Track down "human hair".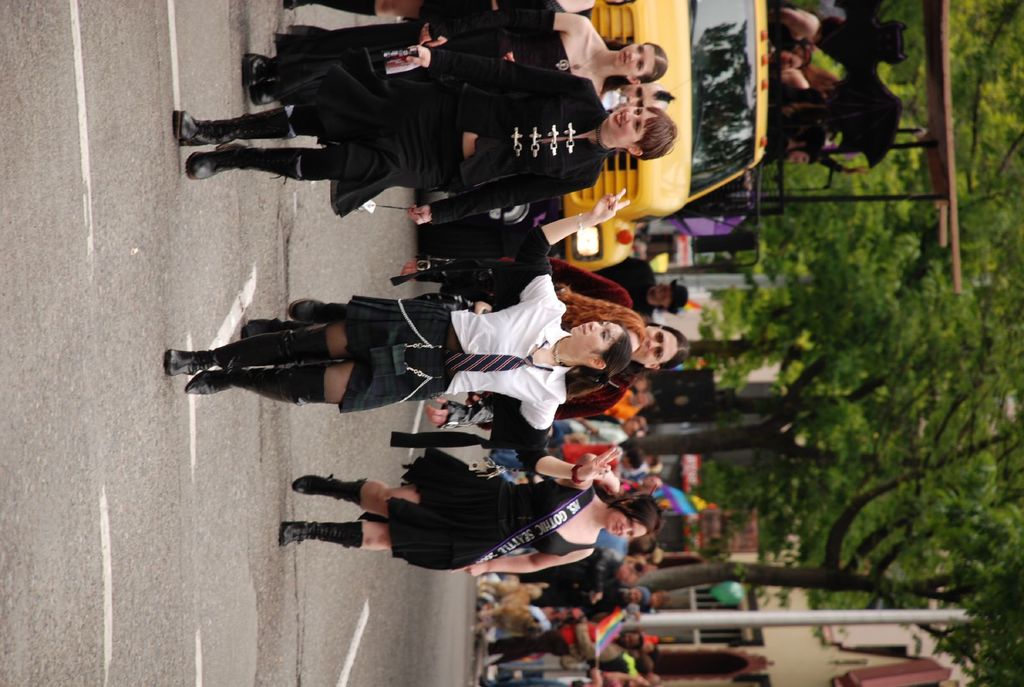
Tracked to x1=648, y1=322, x2=688, y2=372.
